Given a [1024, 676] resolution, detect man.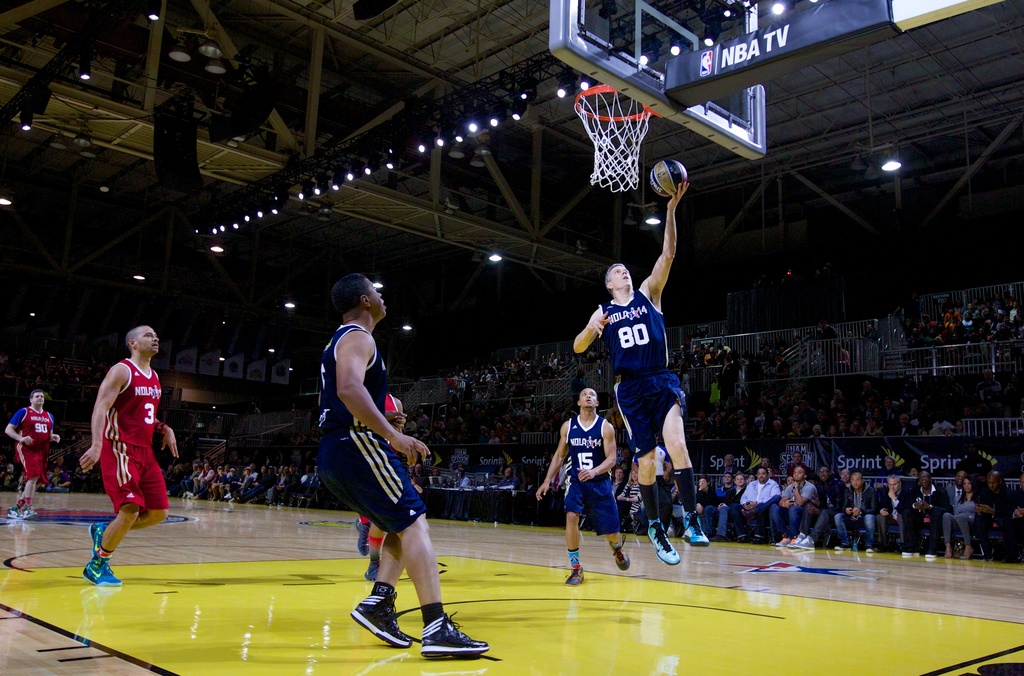
rect(76, 322, 178, 587).
